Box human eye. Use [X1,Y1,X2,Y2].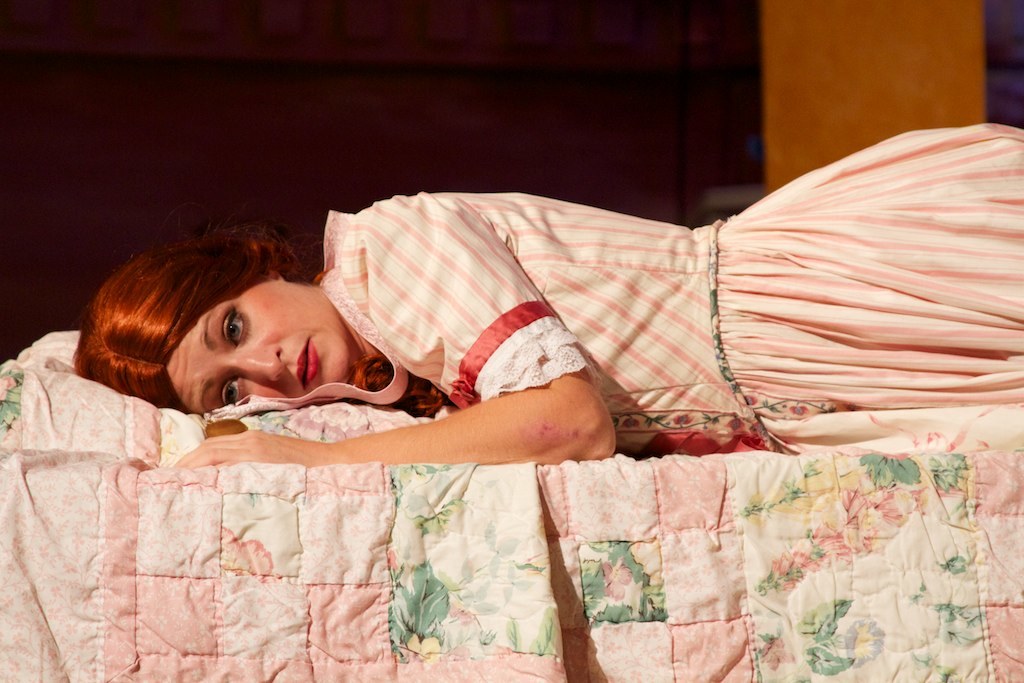
[222,304,250,349].
